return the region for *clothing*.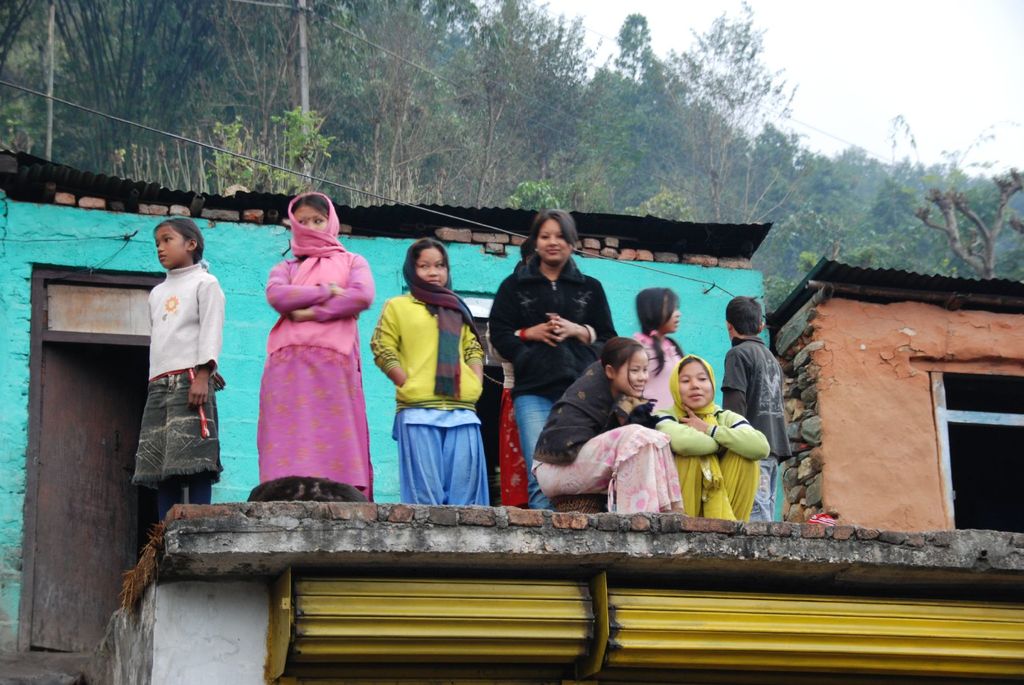
{"left": 245, "top": 230, "right": 369, "bottom": 483}.
